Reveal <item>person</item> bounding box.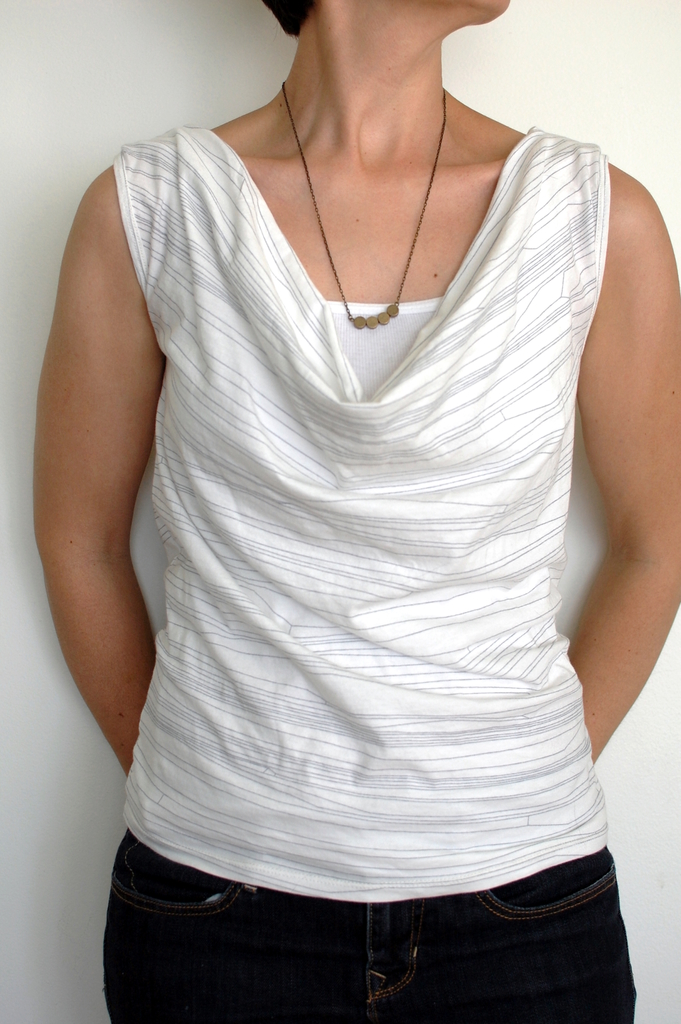
Revealed: 31 0 680 1023.
